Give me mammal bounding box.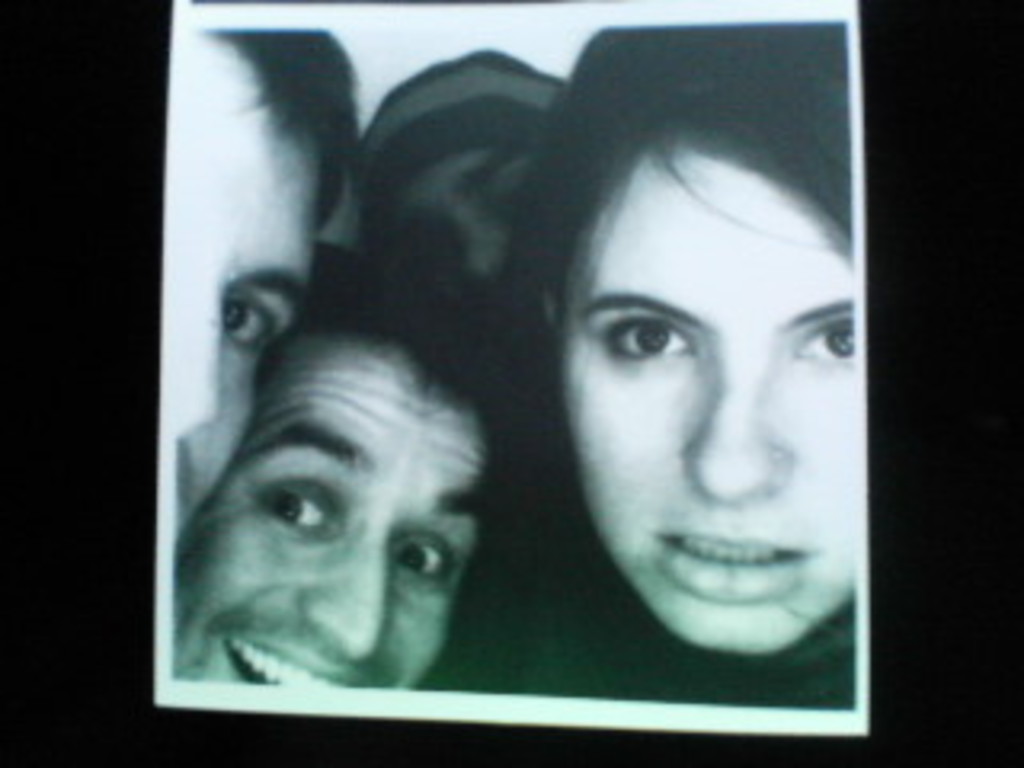
{"x1": 499, "y1": 26, "x2": 851, "y2": 710}.
